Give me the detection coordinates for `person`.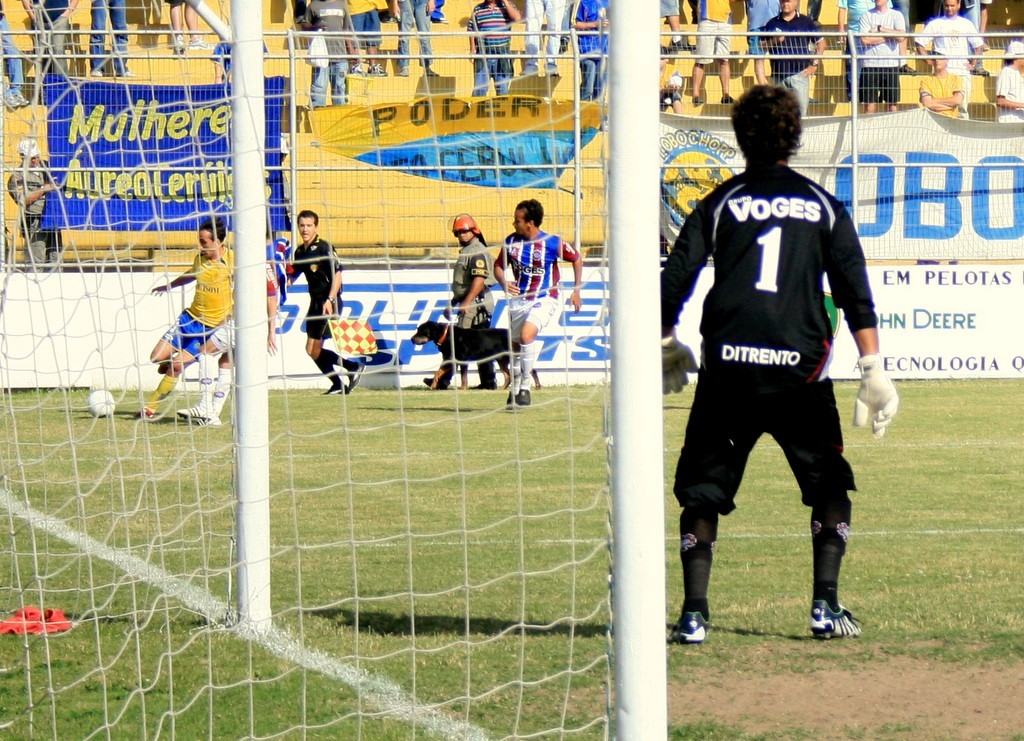
box(148, 214, 237, 416).
